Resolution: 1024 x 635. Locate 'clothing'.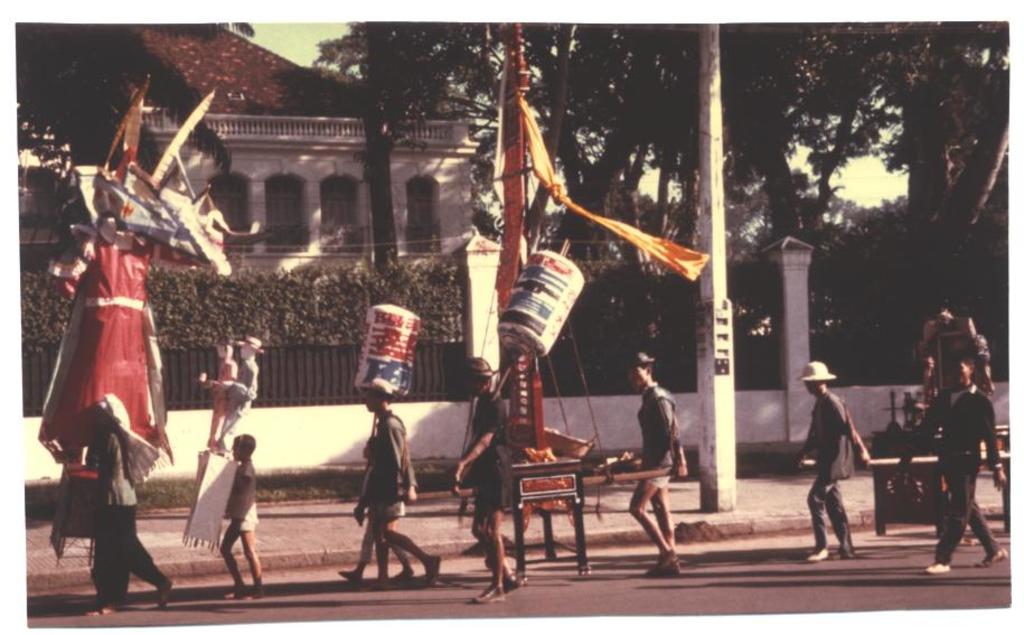
631 371 688 479.
